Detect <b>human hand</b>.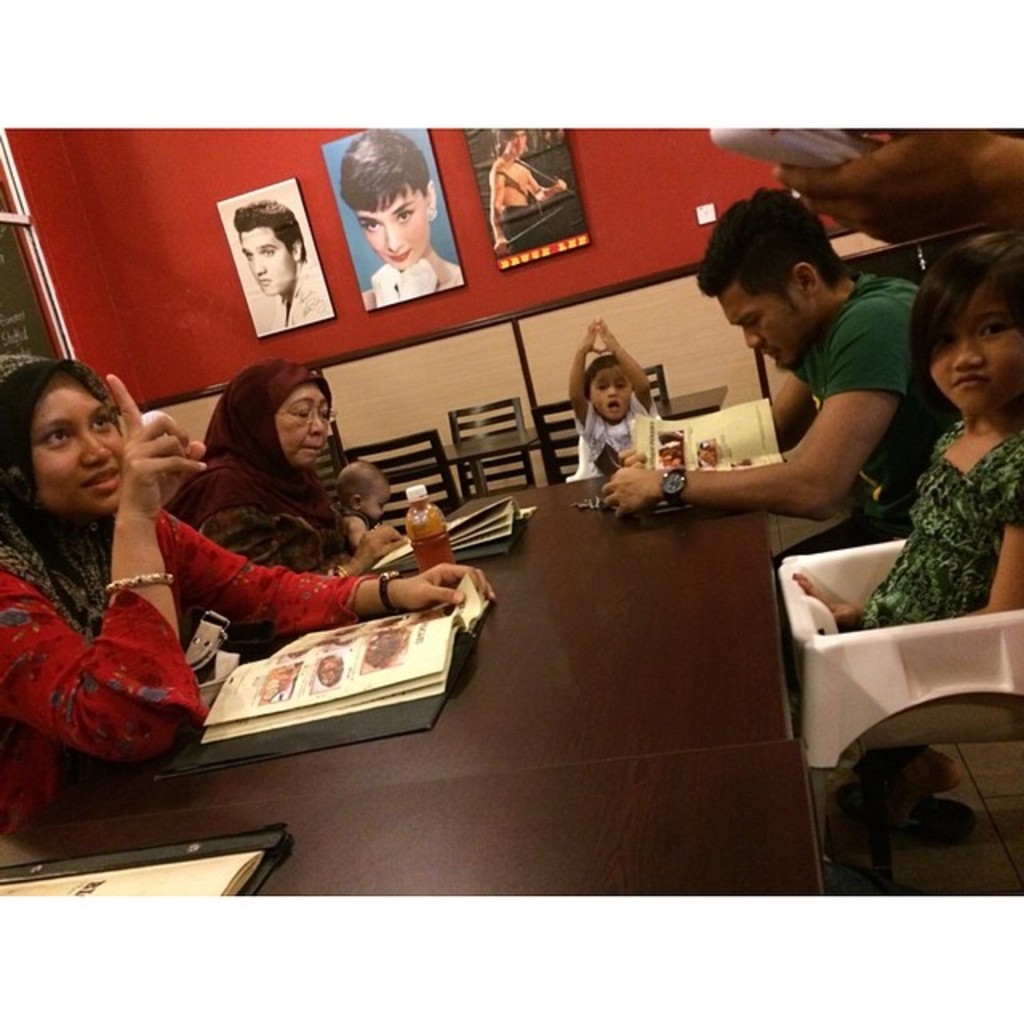
Detected at <bbox>107, 373, 211, 525</bbox>.
